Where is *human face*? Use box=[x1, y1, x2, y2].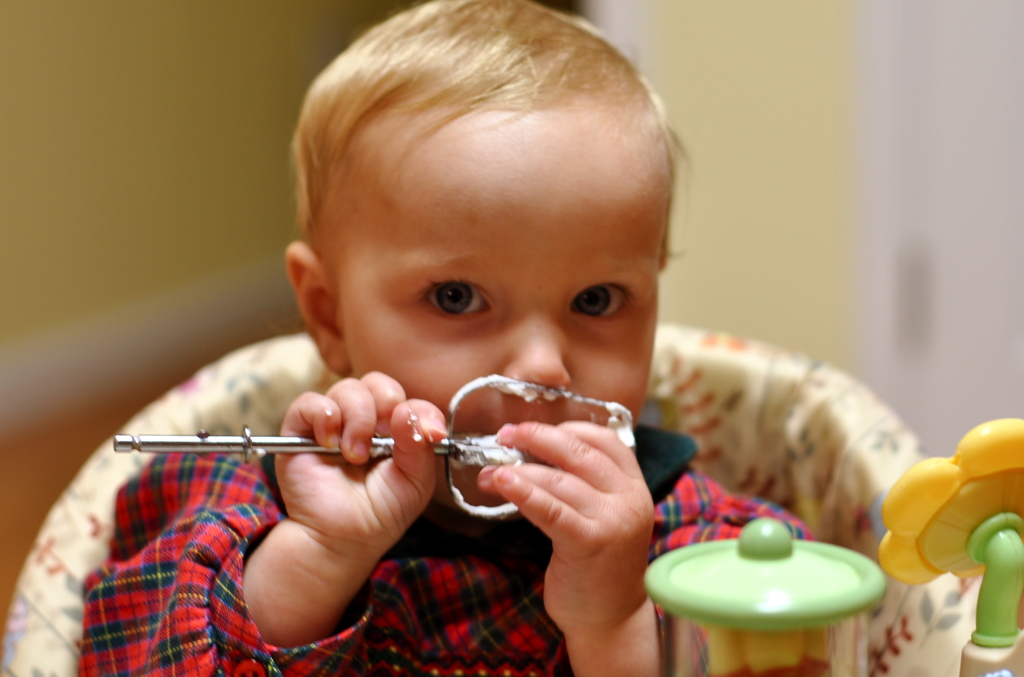
box=[335, 106, 671, 505].
